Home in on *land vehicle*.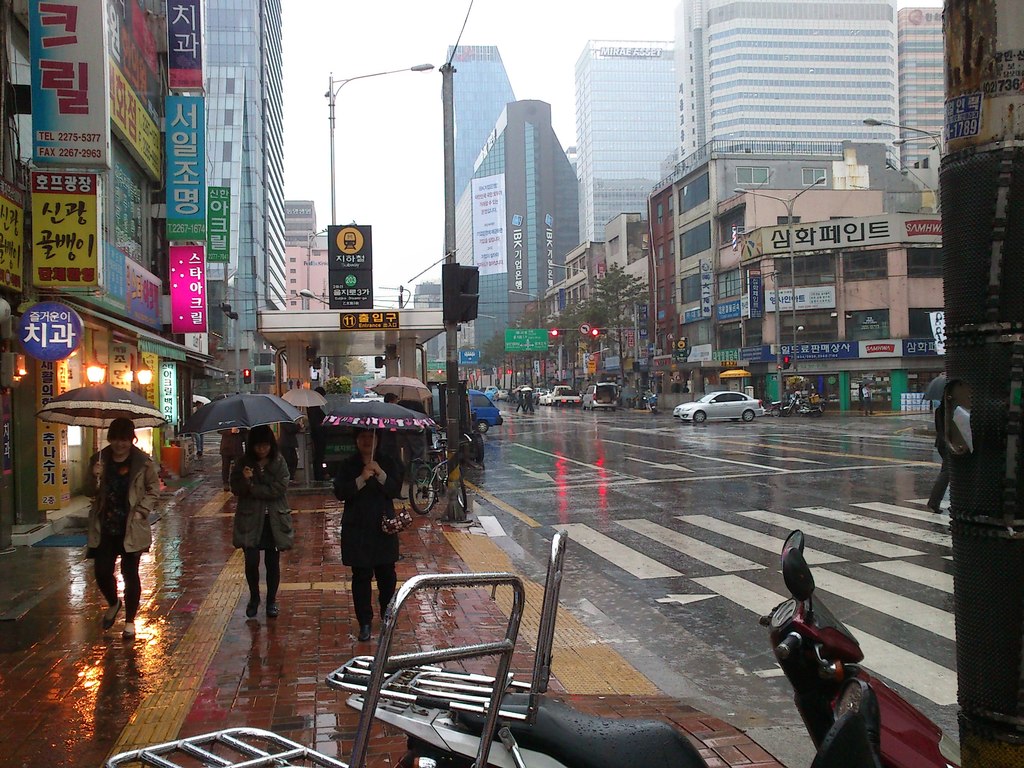
Homed in at [670, 390, 765, 422].
